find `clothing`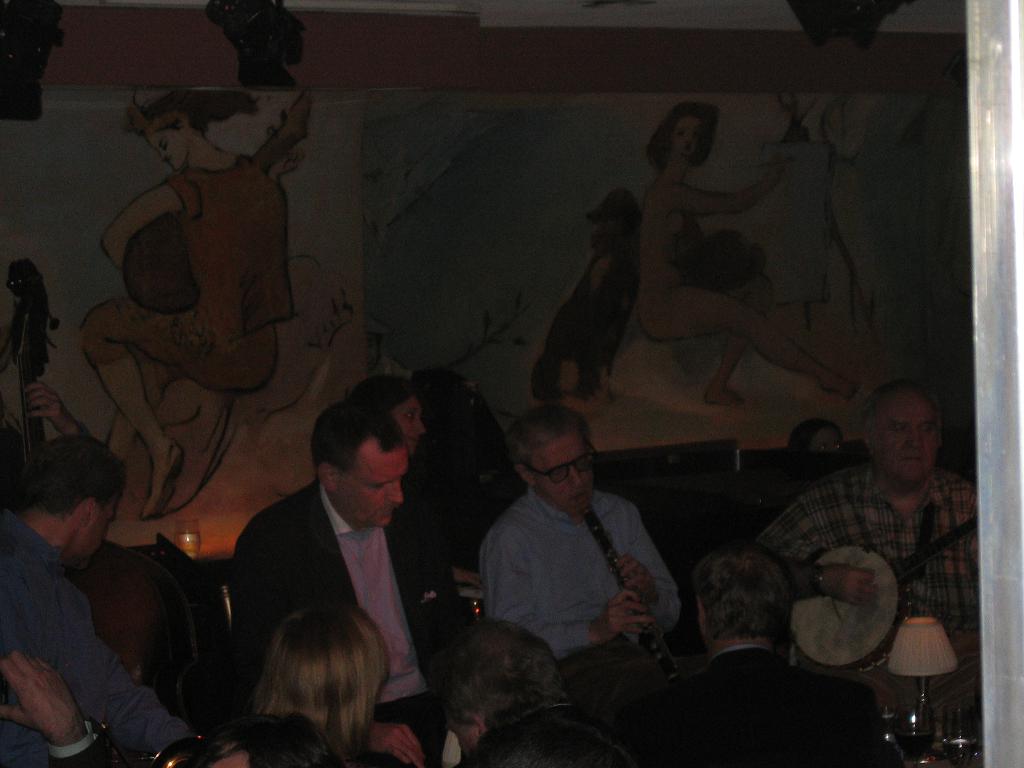
select_region(480, 484, 698, 667)
